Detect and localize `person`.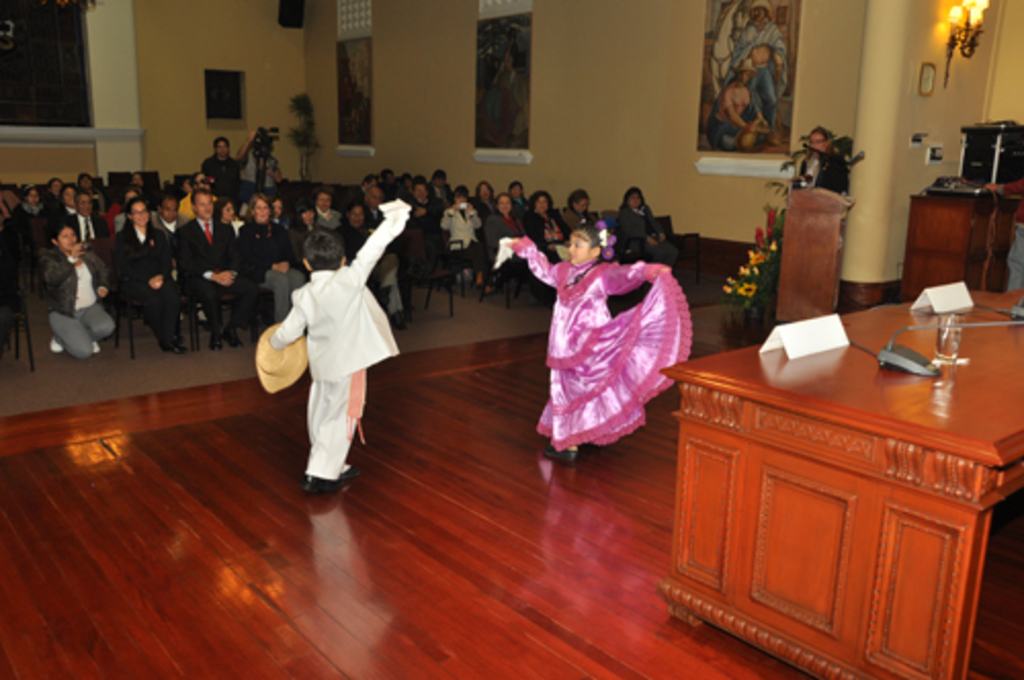
Localized at bbox(236, 193, 305, 317).
